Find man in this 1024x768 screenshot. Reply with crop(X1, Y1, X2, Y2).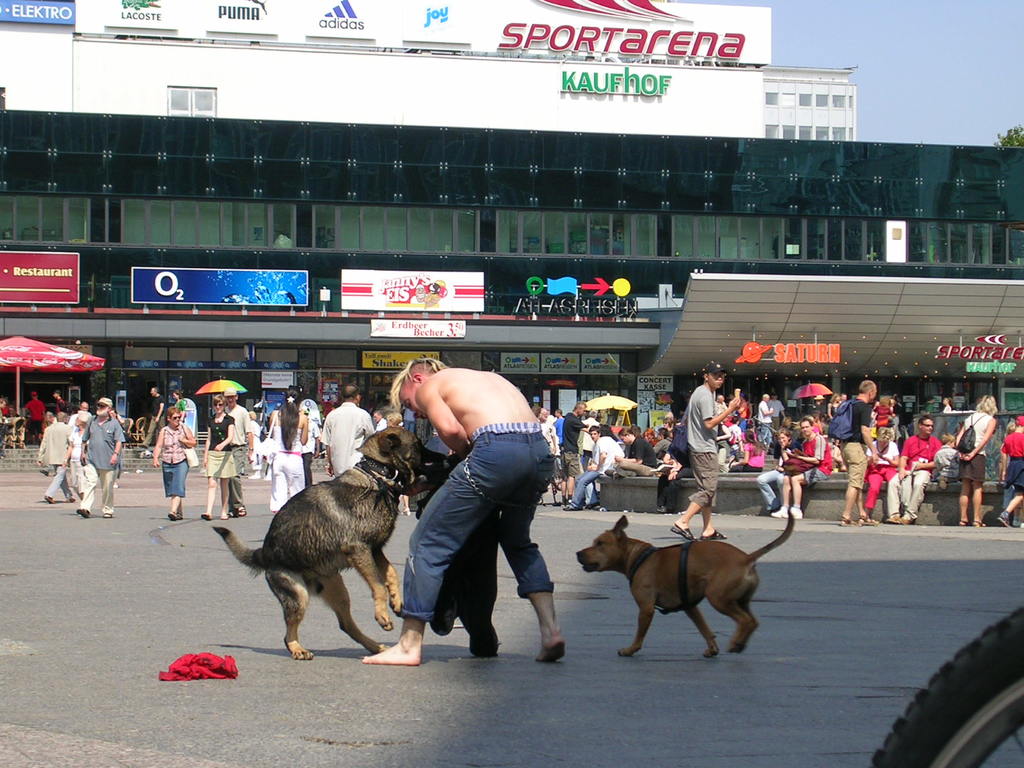
crop(884, 413, 945, 527).
